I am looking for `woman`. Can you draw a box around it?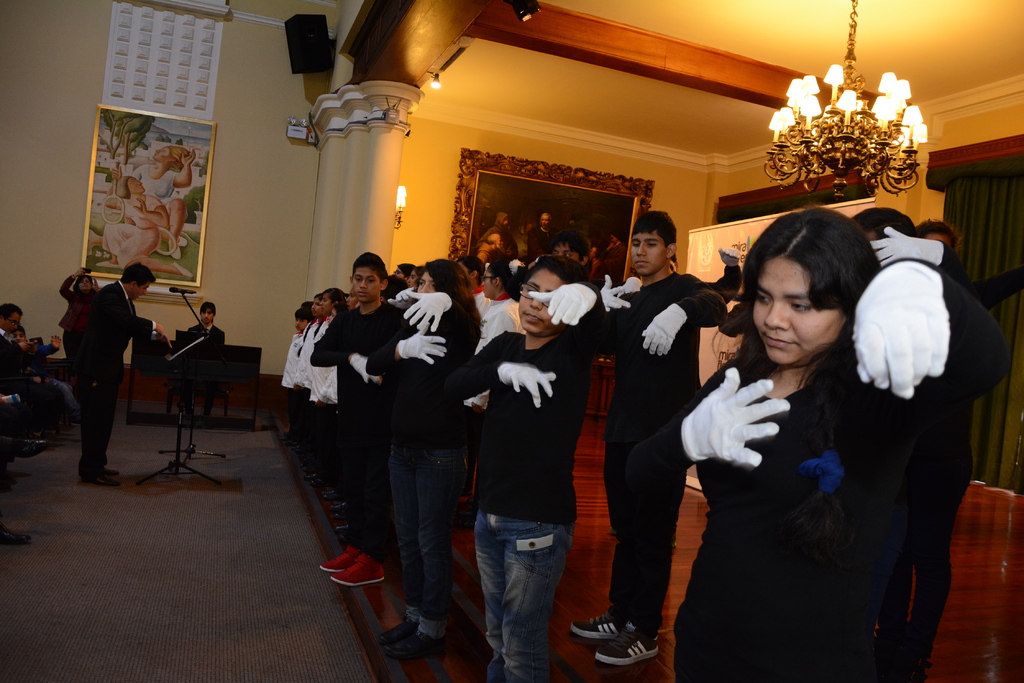
Sure, the bounding box is <box>60,268,100,399</box>.
